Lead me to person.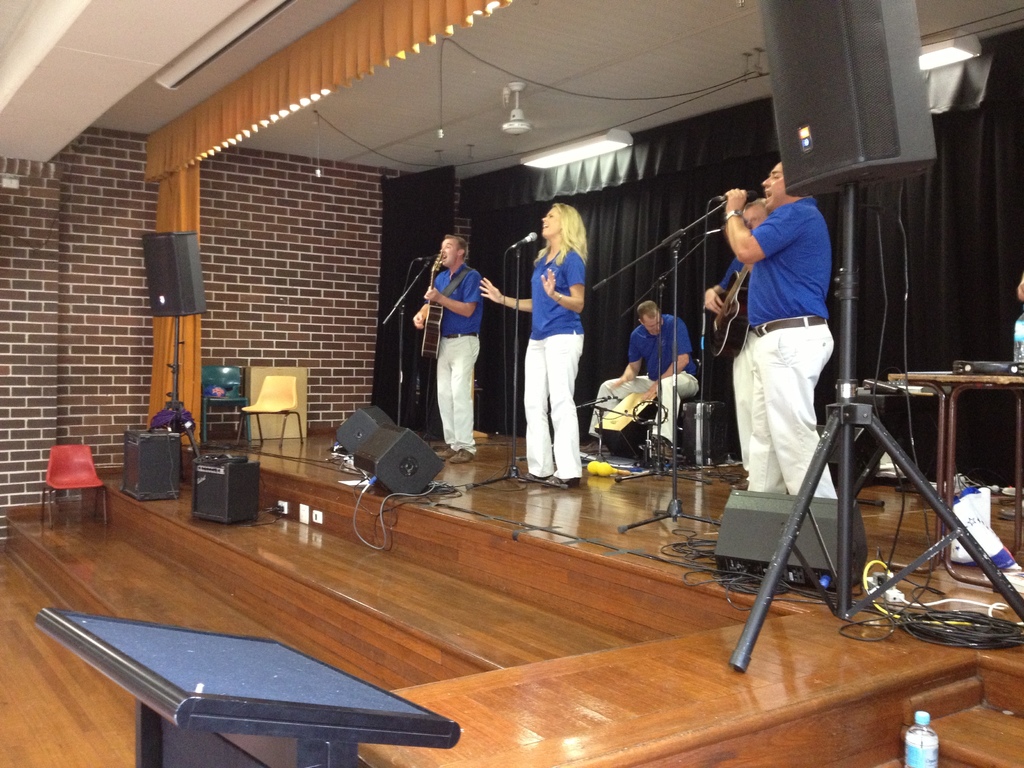
Lead to bbox(410, 226, 483, 465).
